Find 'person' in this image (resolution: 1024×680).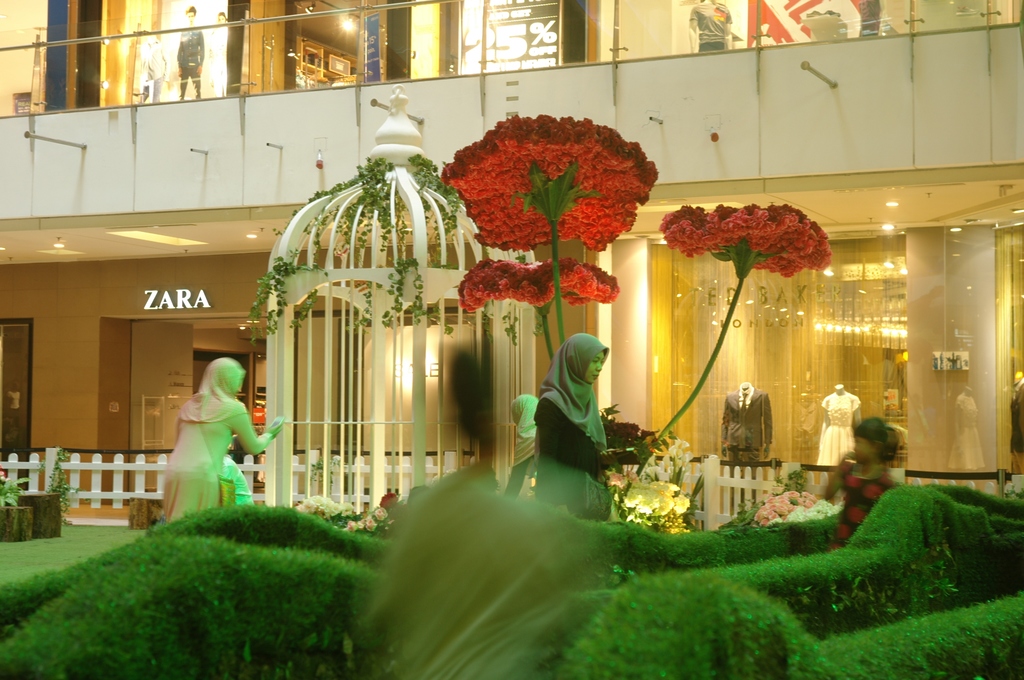
box=[348, 345, 643, 679].
